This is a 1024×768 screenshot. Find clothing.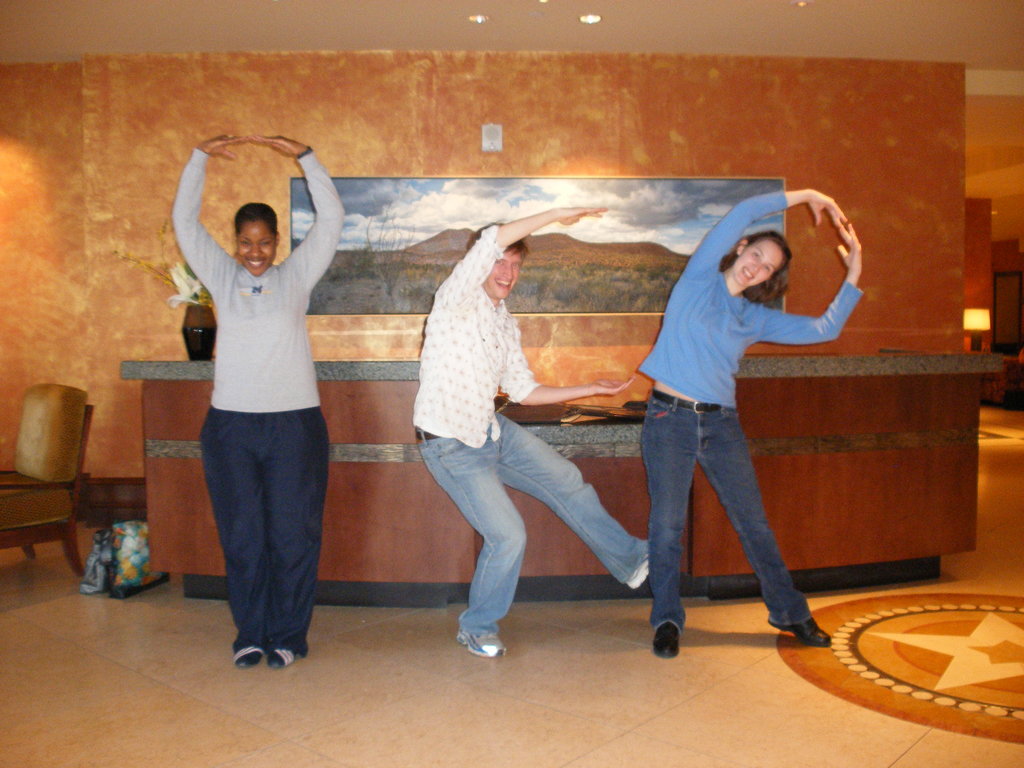
Bounding box: BBox(163, 147, 349, 422).
